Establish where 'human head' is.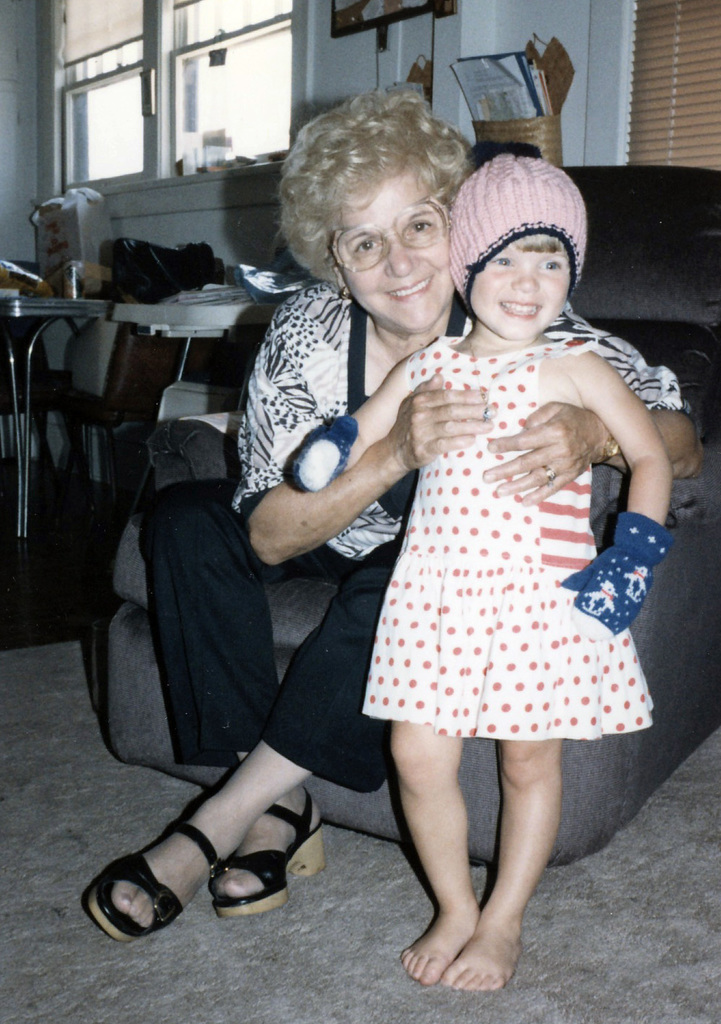
Established at 448:152:590:342.
